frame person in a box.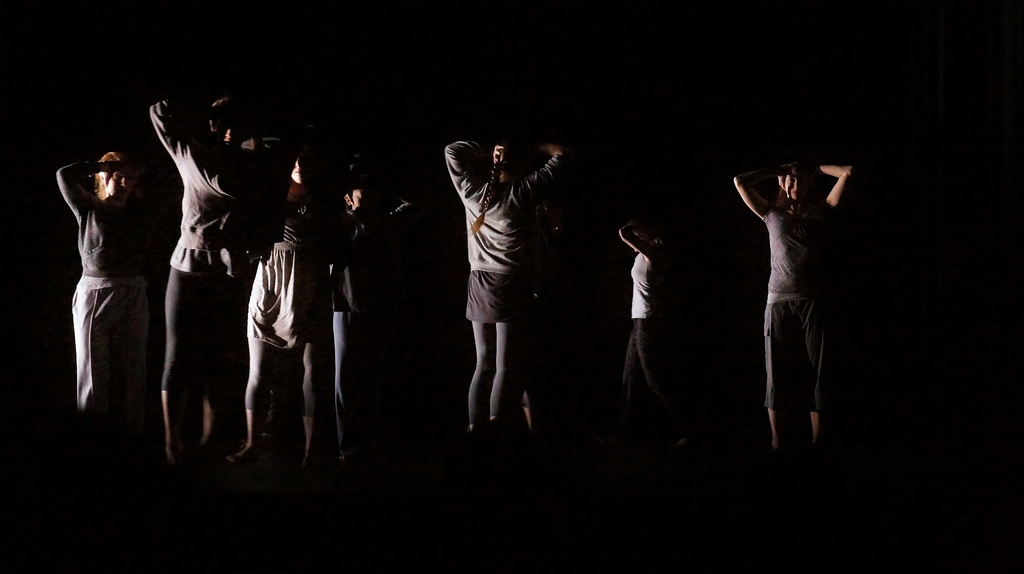
crop(147, 94, 307, 473).
